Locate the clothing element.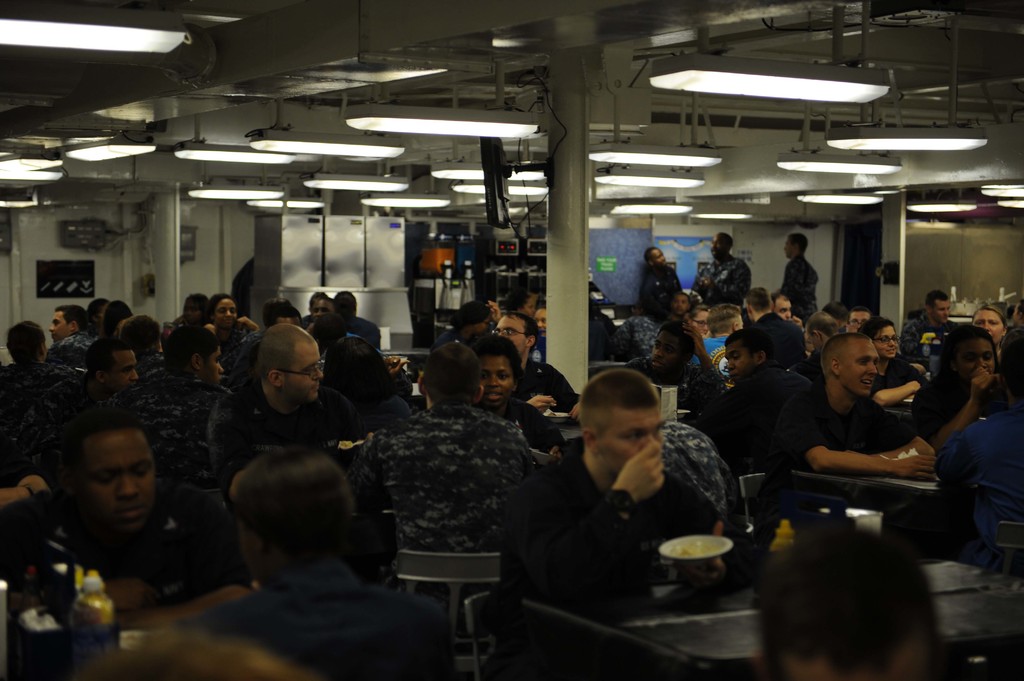
Element bbox: rect(588, 317, 618, 360).
